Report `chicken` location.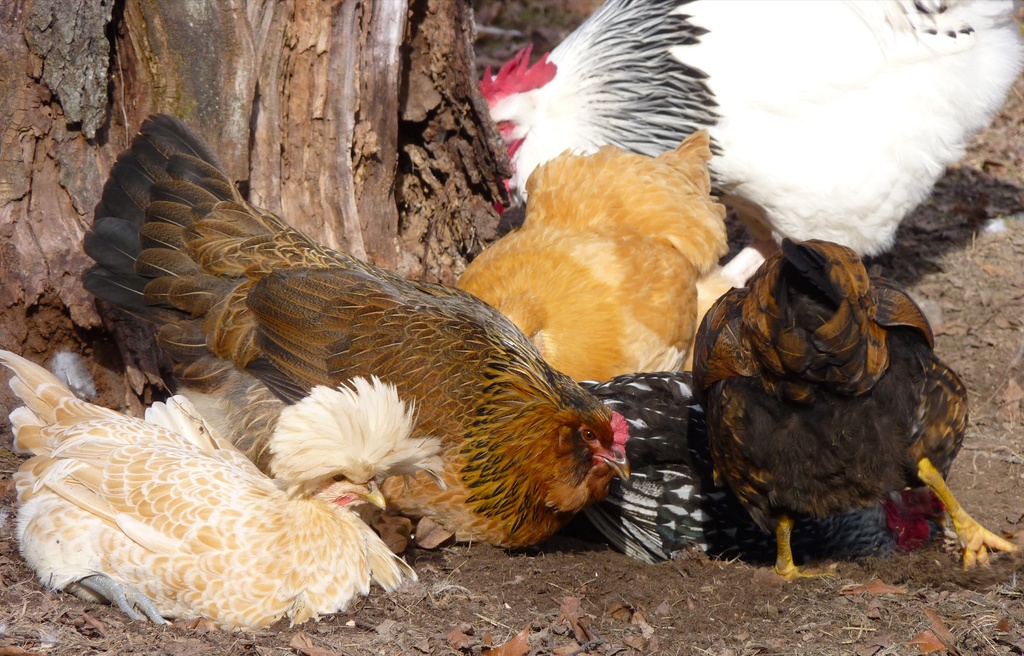
Report: bbox(70, 108, 630, 542).
